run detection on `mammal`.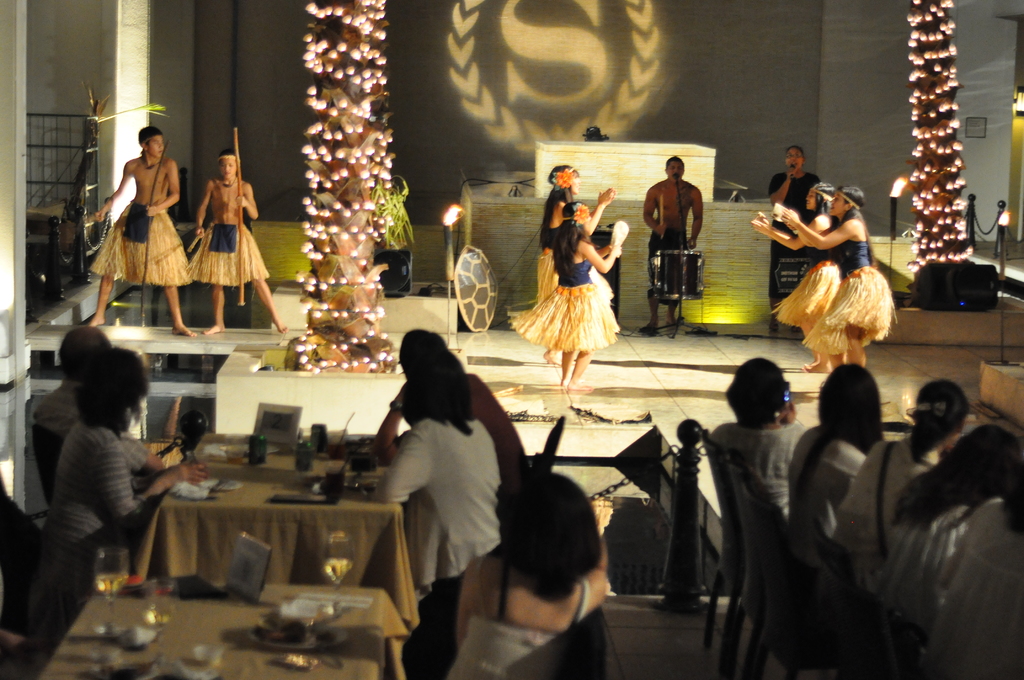
Result: <box>533,163,618,369</box>.
